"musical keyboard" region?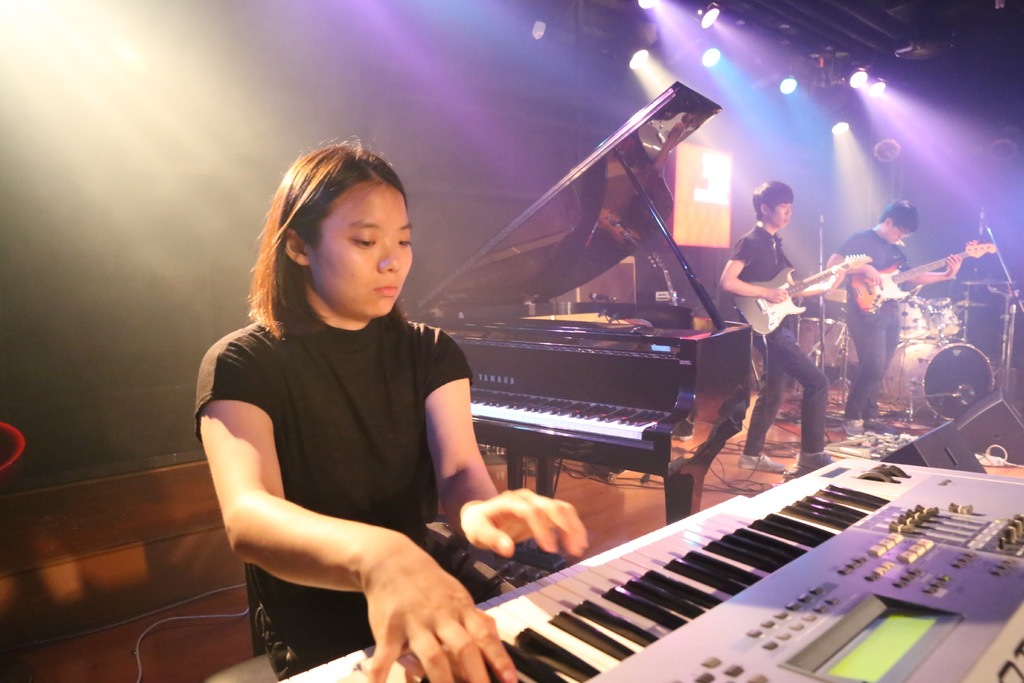
467/402/676/461
